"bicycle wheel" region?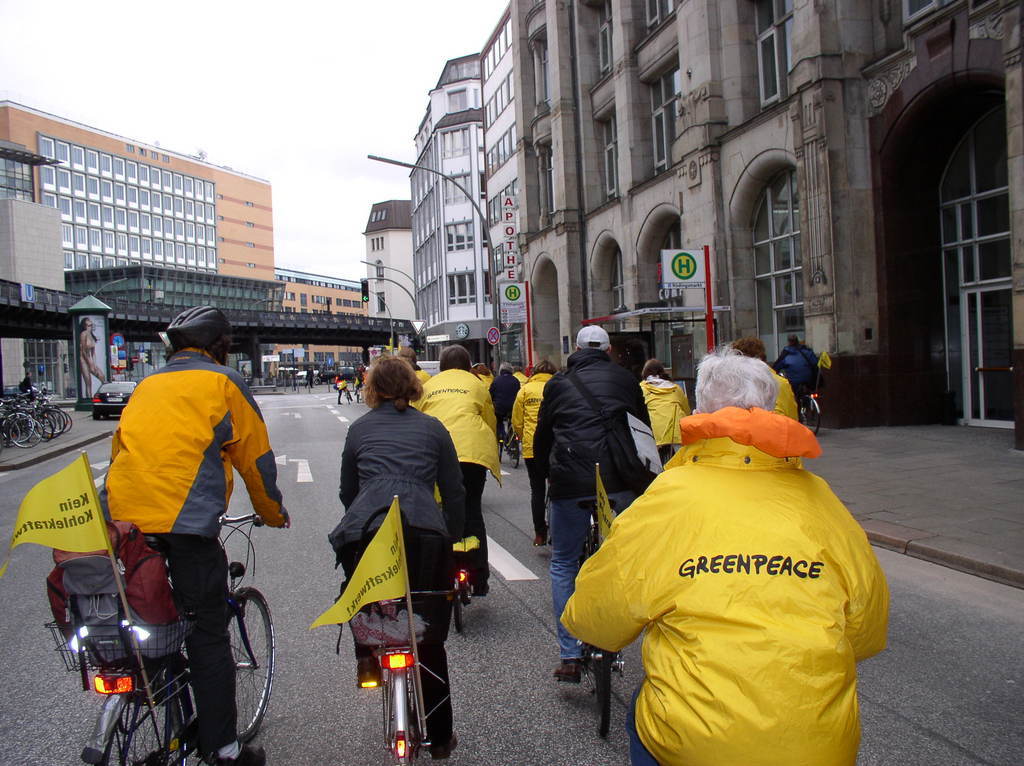
region(579, 641, 619, 740)
